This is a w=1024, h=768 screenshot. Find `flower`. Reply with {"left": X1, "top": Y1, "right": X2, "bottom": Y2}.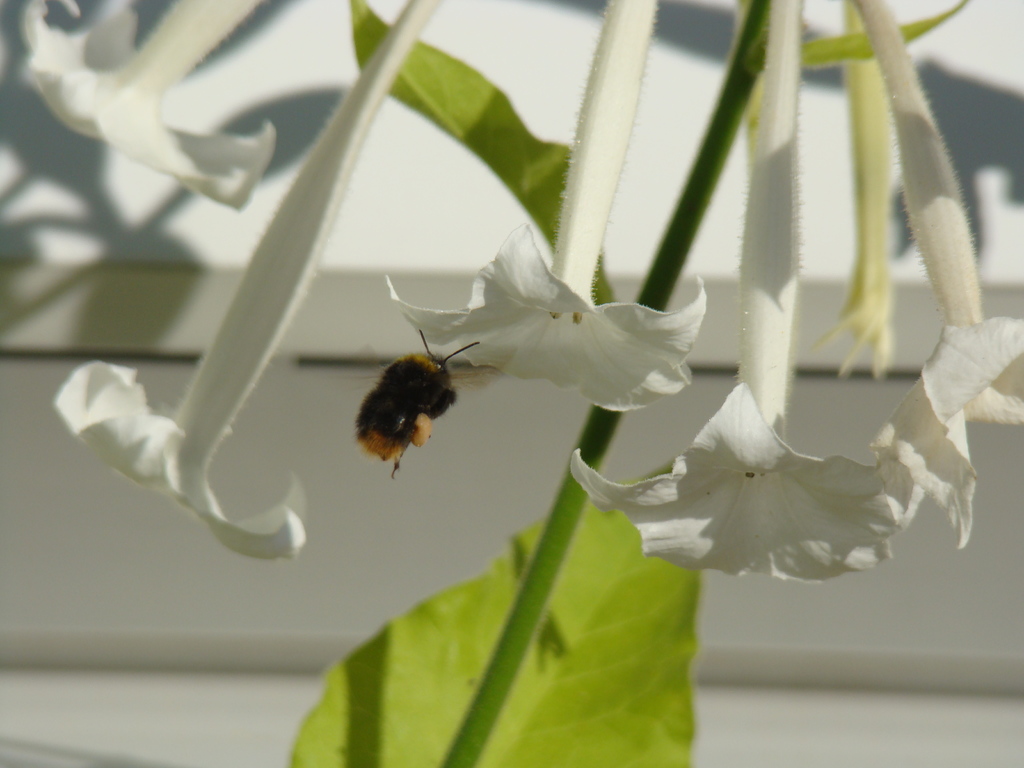
{"left": 865, "top": 0, "right": 1023, "bottom": 558}.
